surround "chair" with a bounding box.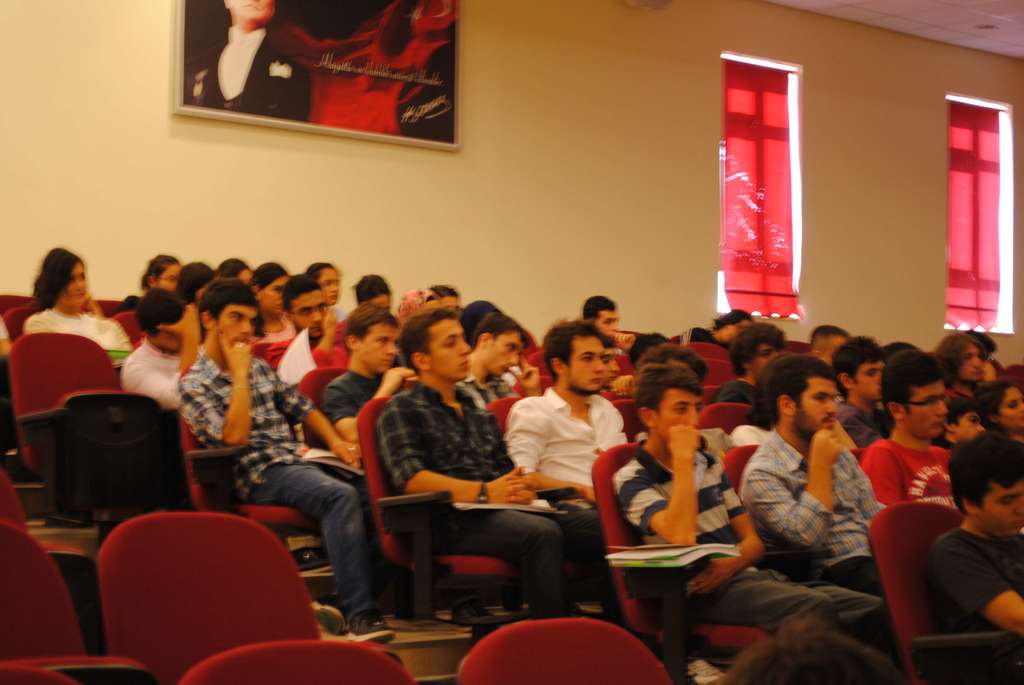
{"x1": 694, "y1": 404, "x2": 754, "y2": 435}.
